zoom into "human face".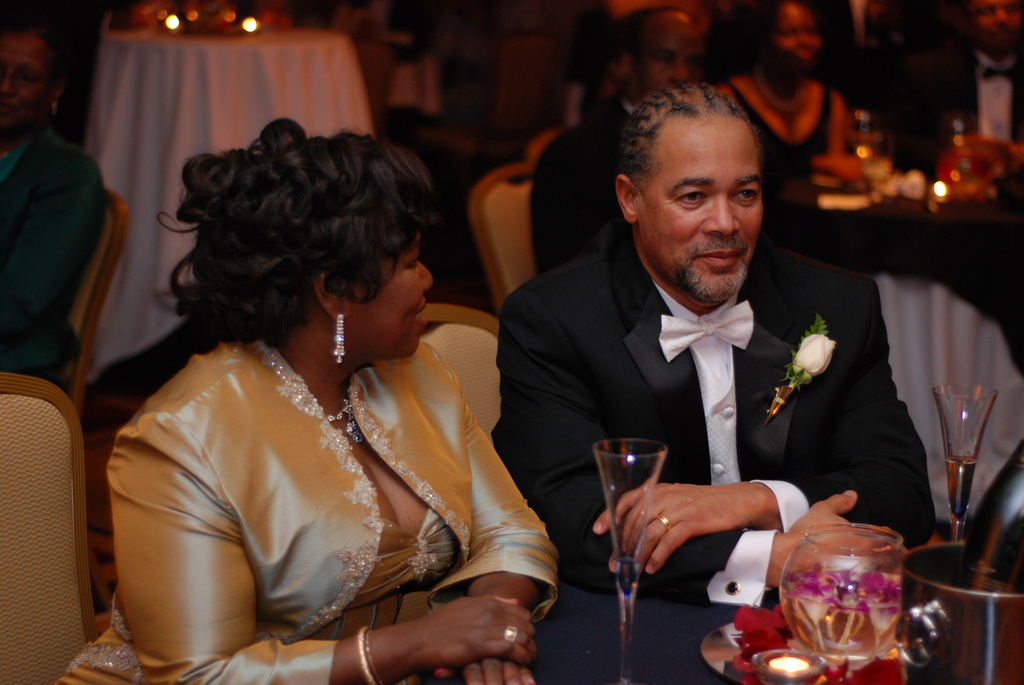
Zoom target: l=774, t=0, r=821, b=65.
